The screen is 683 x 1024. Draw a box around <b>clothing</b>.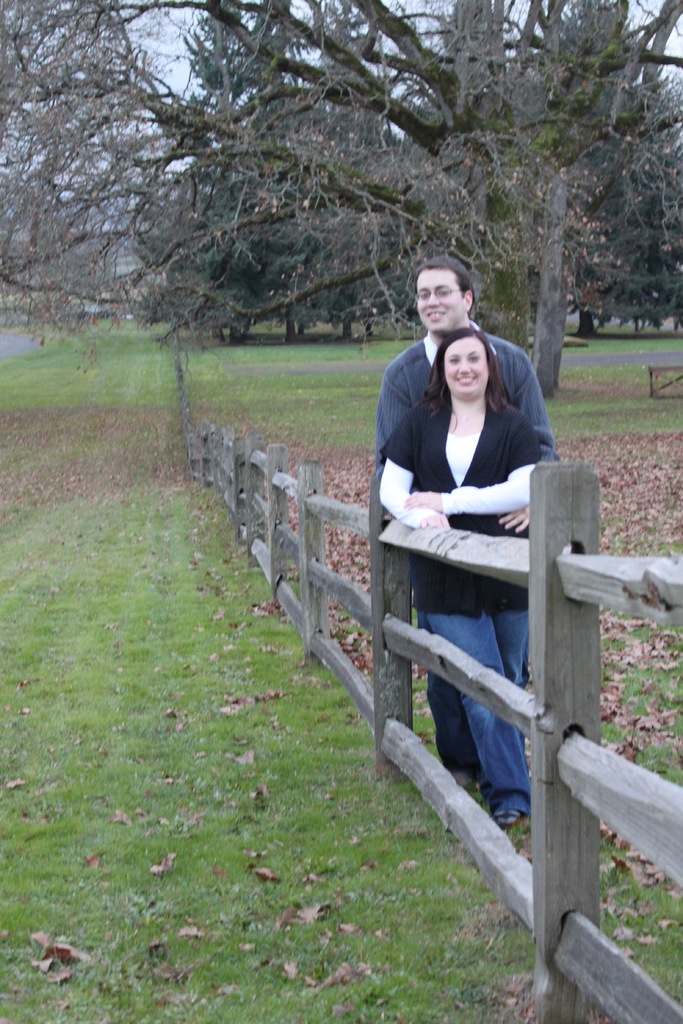
{"x1": 387, "y1": 321, "x2": 555, "y2": 461}.
